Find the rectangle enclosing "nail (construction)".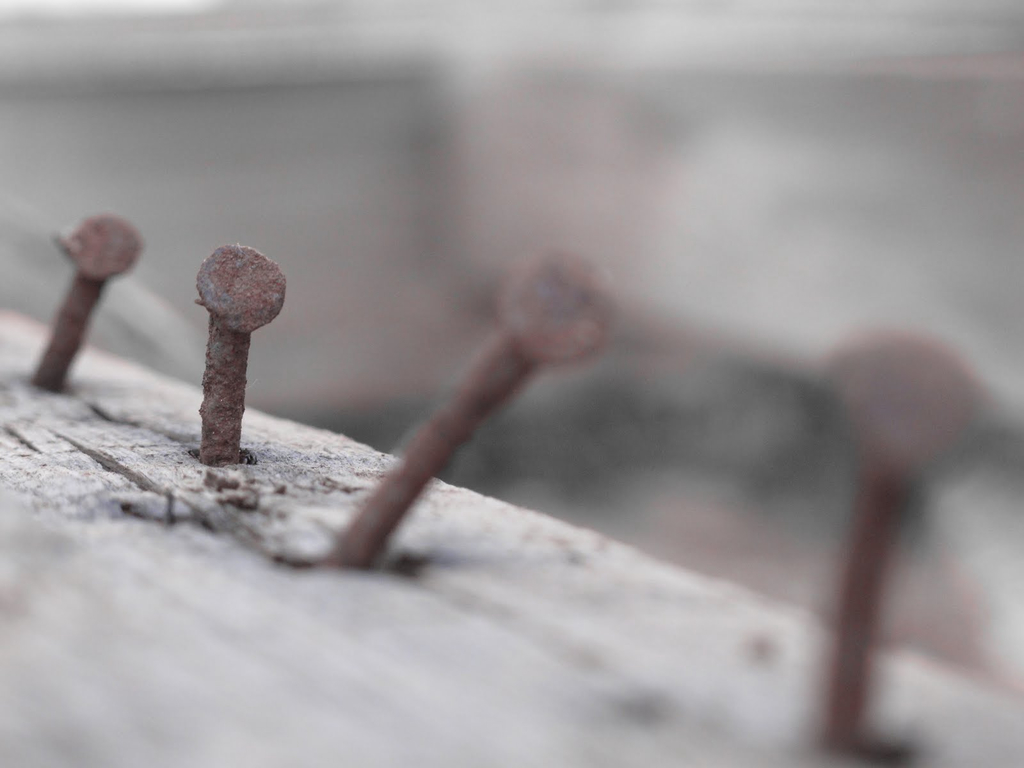
[193, 236, 287, 459].
